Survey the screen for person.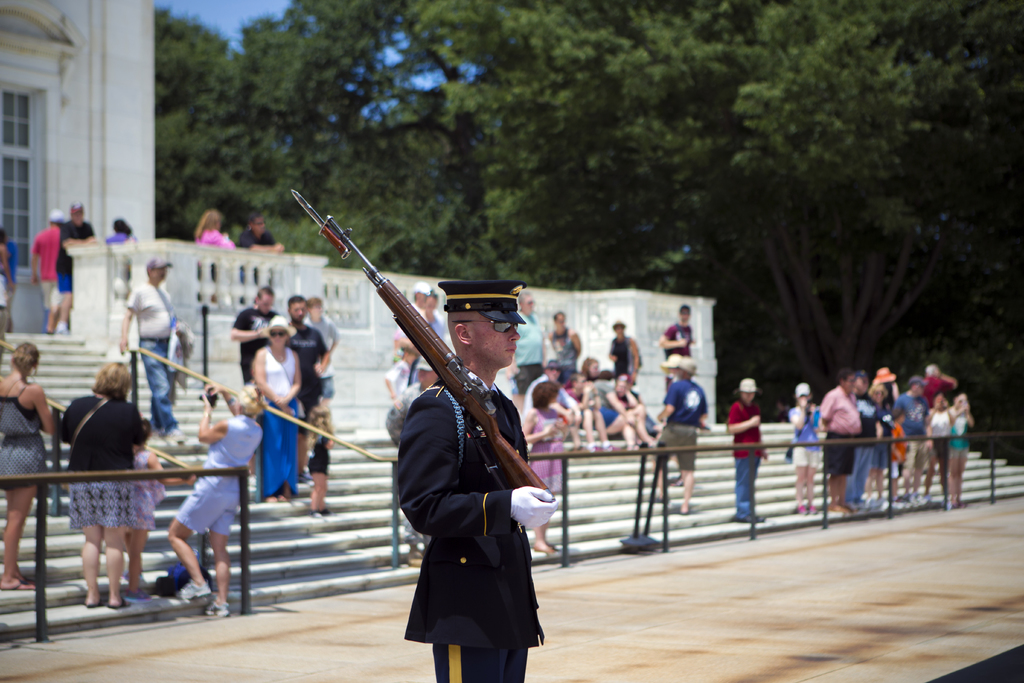
Survey found: <box>60,361,142,609</box>.
